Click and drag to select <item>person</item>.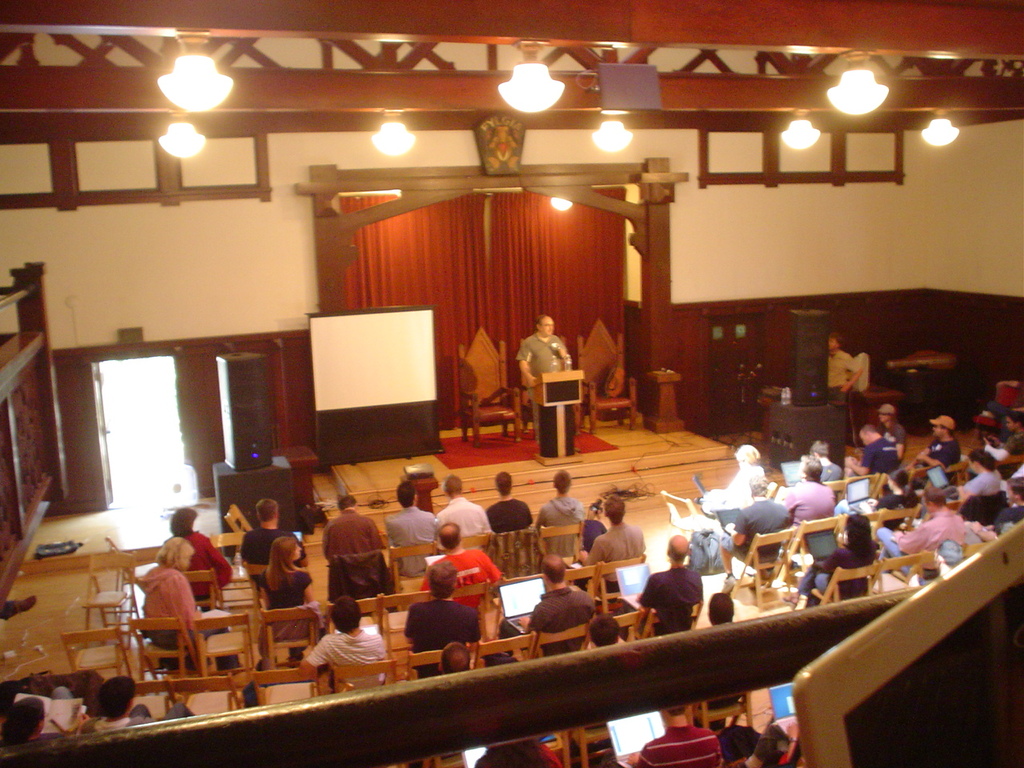
Selection: {"left": 539, "top": 478, "right": 587, "bottom": 556}.
